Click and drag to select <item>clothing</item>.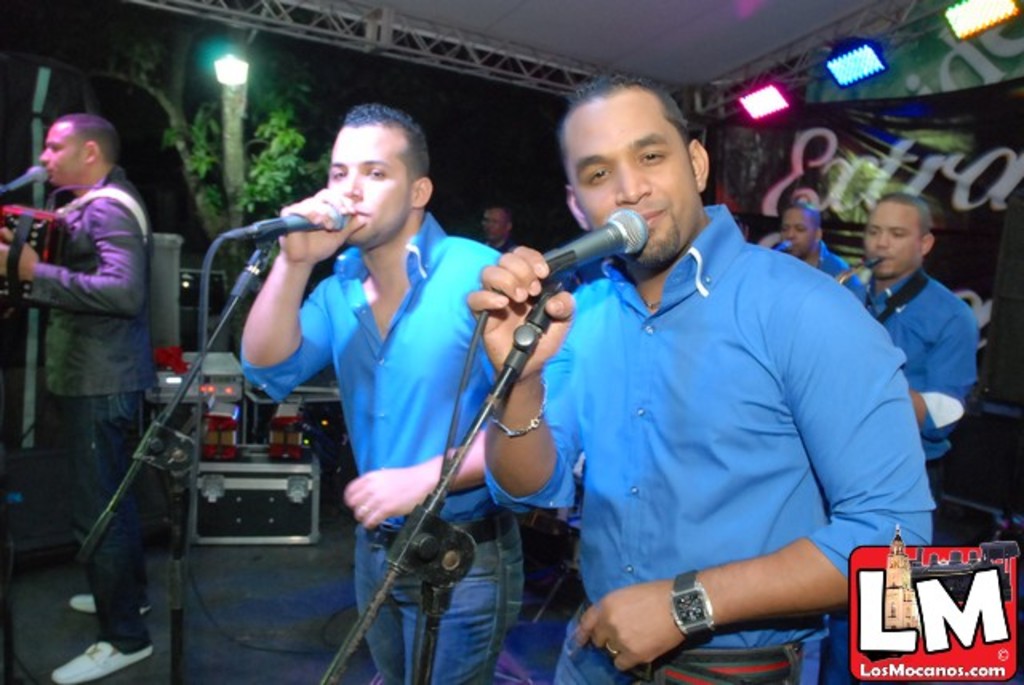
Selection: {"left": 238, "top": 208, "right": 526, "bottom": 683}.
